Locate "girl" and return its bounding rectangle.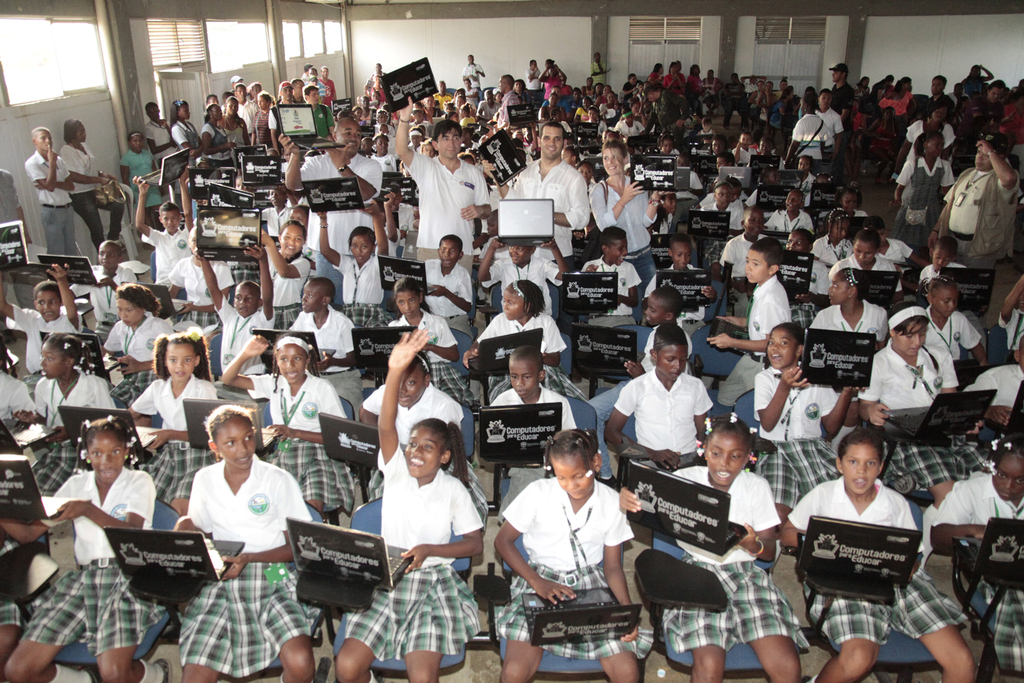
pyautogui.locateOnScreen(777, 442, 984, 682).
